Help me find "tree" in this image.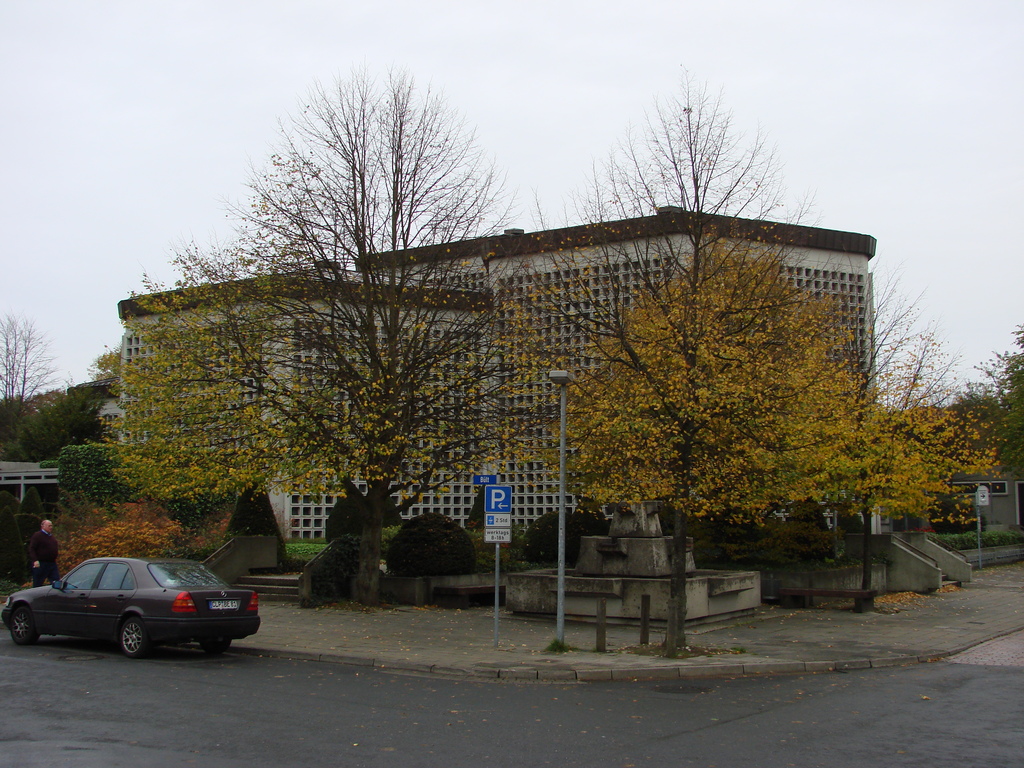
Found it: {"x1": 88, "y1": 53, "x2": 594, "y2": 610}.
